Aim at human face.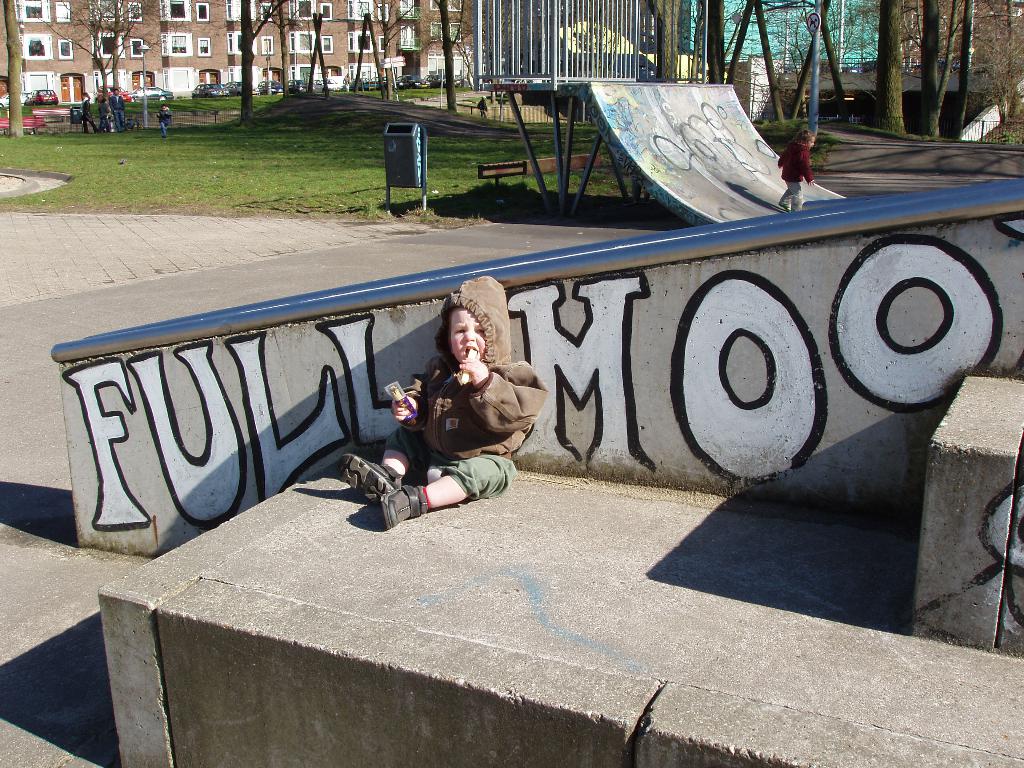
Aimed at [449, 307, 486, 360].
